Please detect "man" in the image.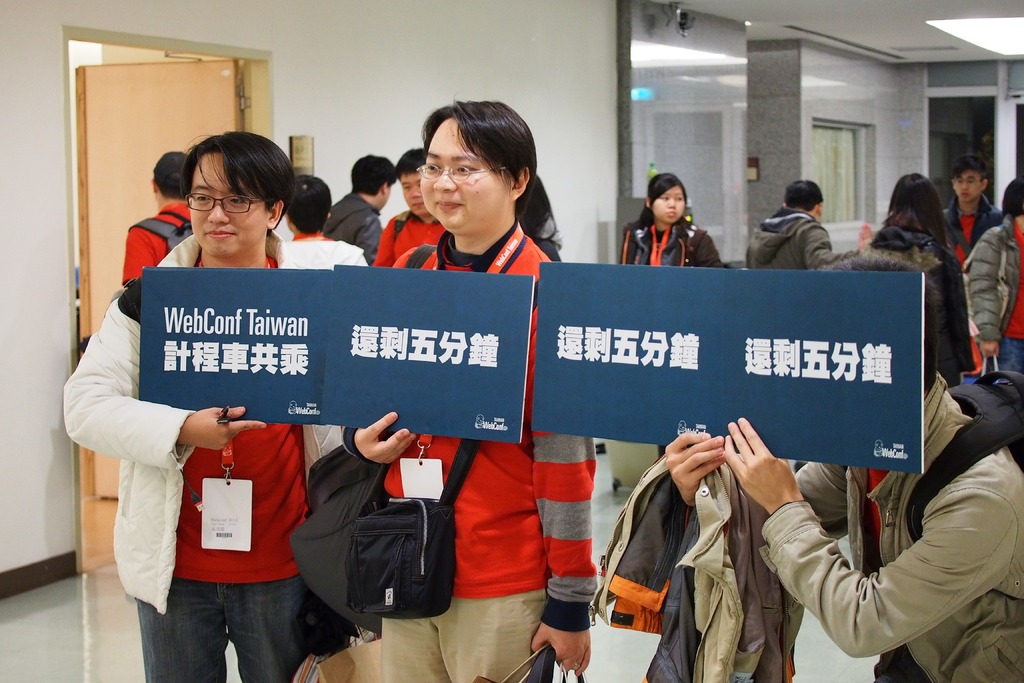
(120,149,200,291).
